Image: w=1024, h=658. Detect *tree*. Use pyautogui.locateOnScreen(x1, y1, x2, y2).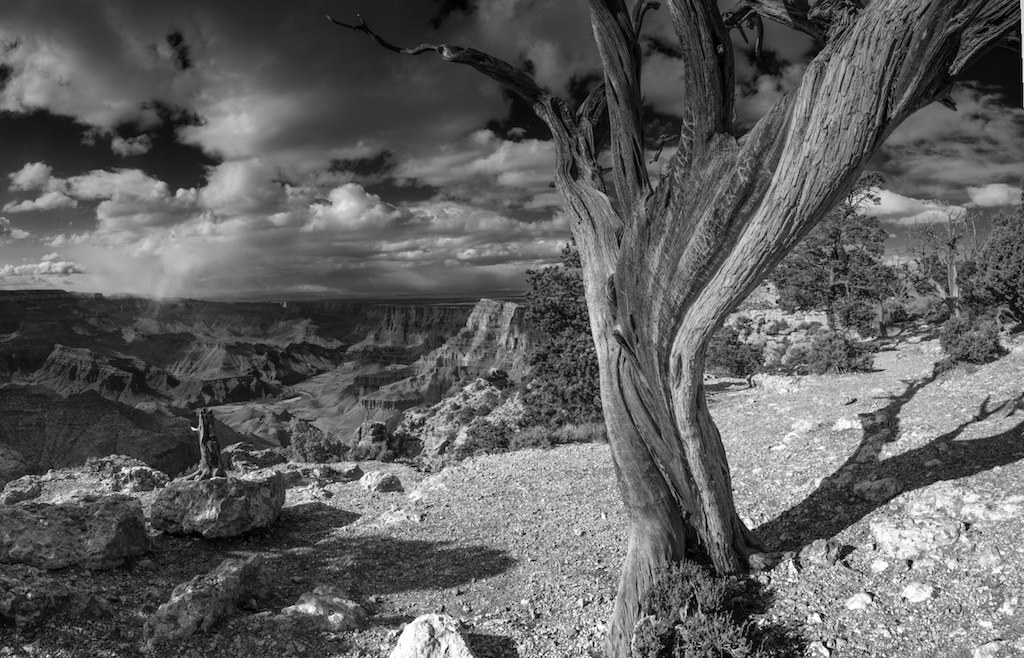
pyautogui.locateOnScreen(320, 0, 1023, 657).
